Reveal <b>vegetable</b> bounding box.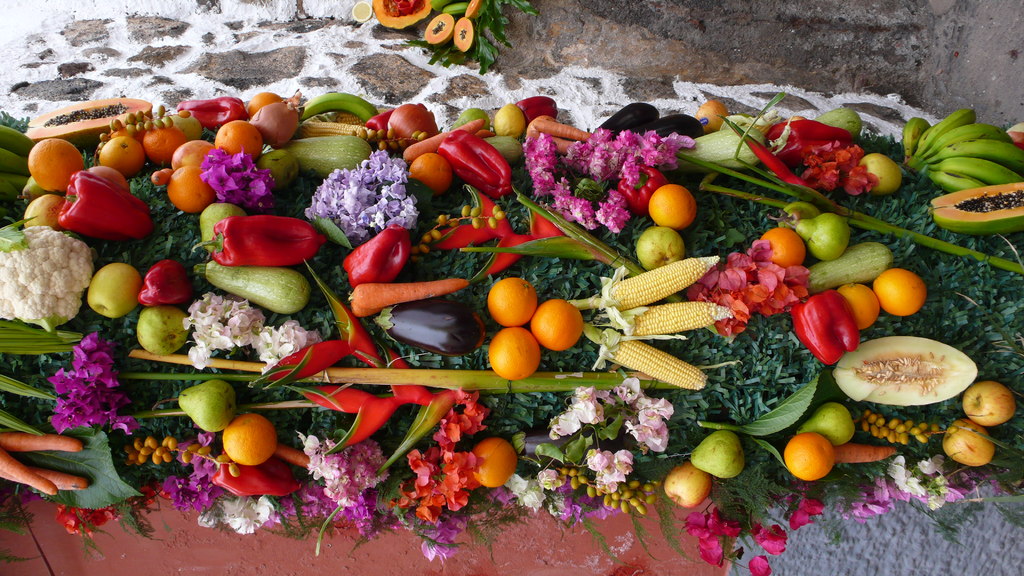
Revealed: detection(0, 217, 95, 333).
